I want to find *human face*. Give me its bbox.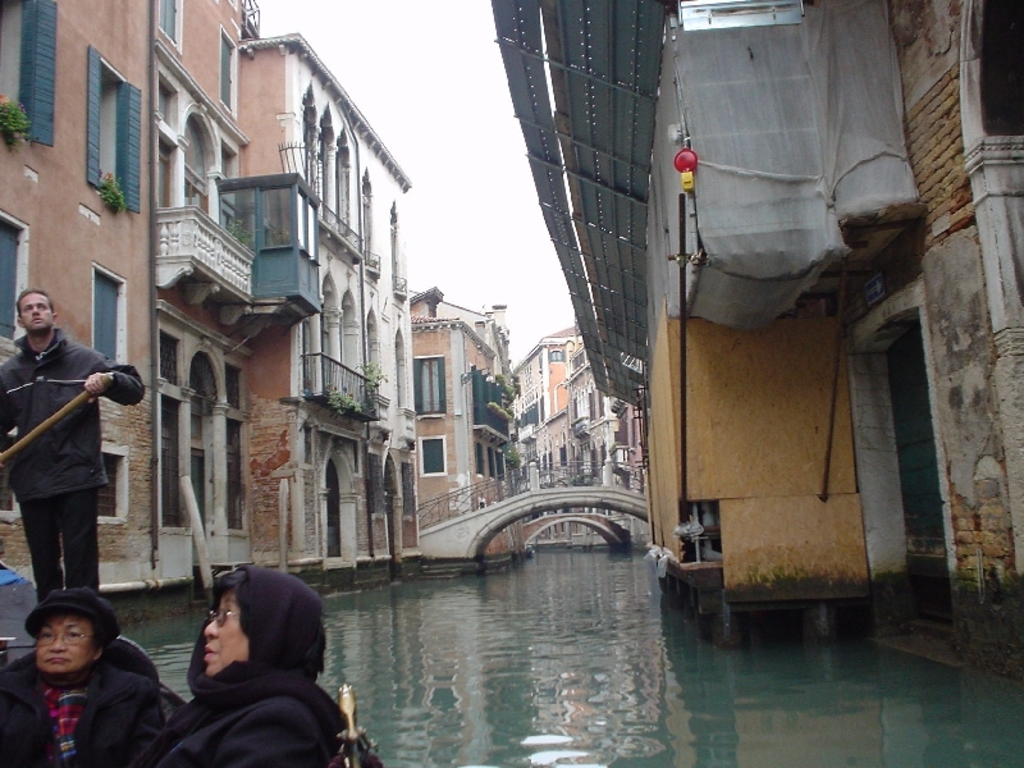
(38, 616, 93, 675).
